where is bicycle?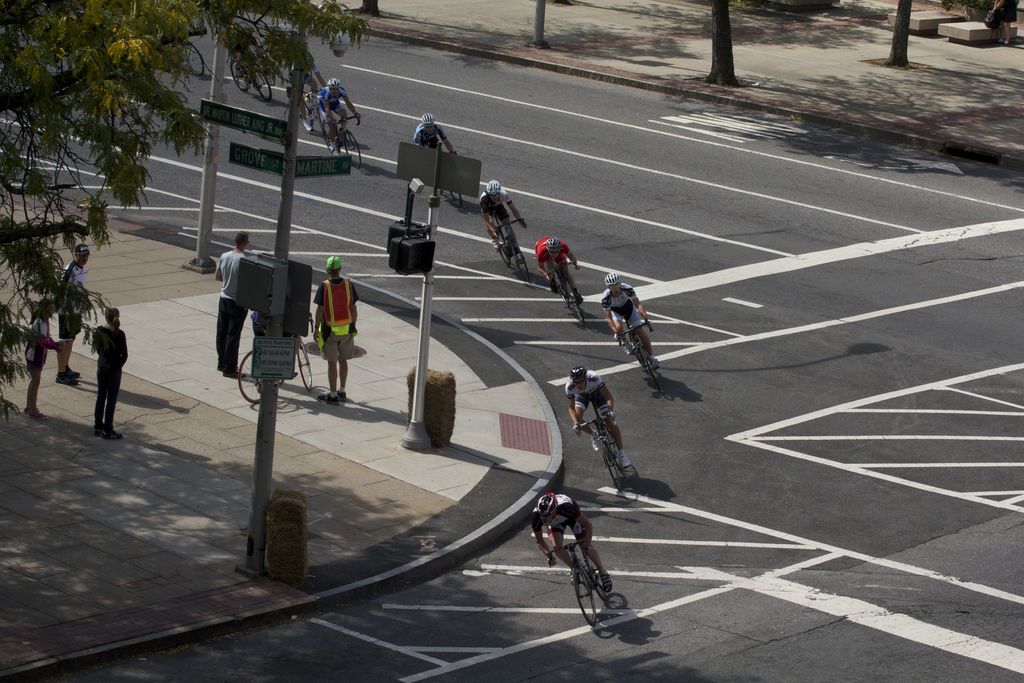
x1=489 y1=217 x2=530 y2=282.
